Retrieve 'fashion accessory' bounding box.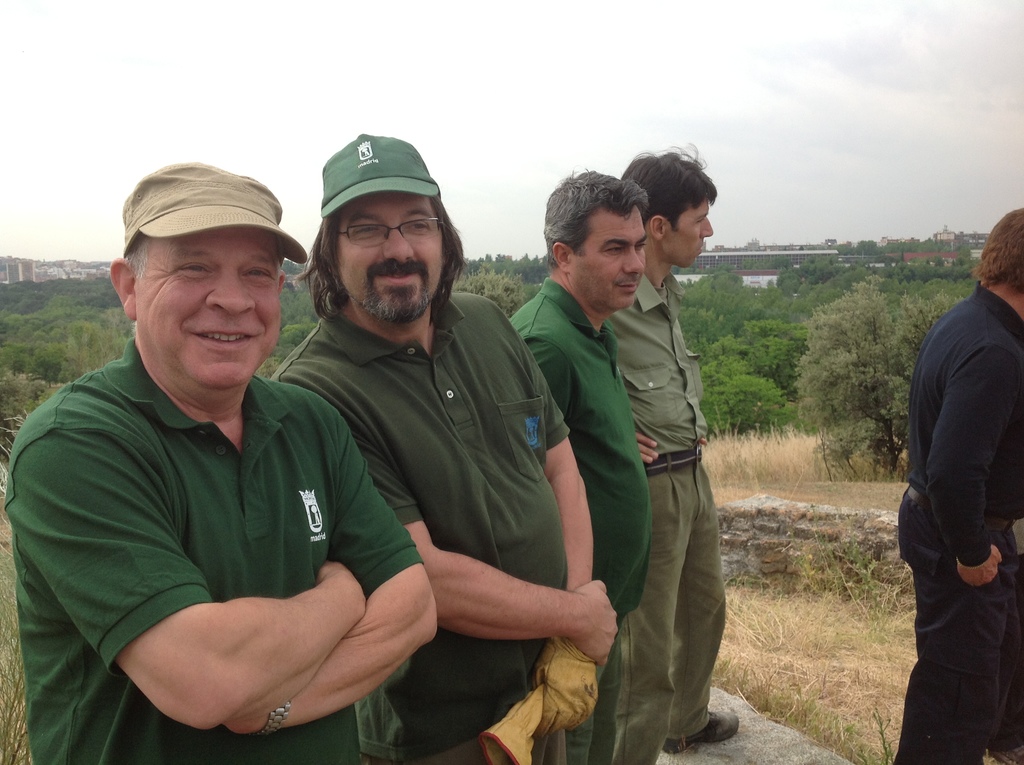
Bounding box: left=320, top=133, right=440, bottom=218.
